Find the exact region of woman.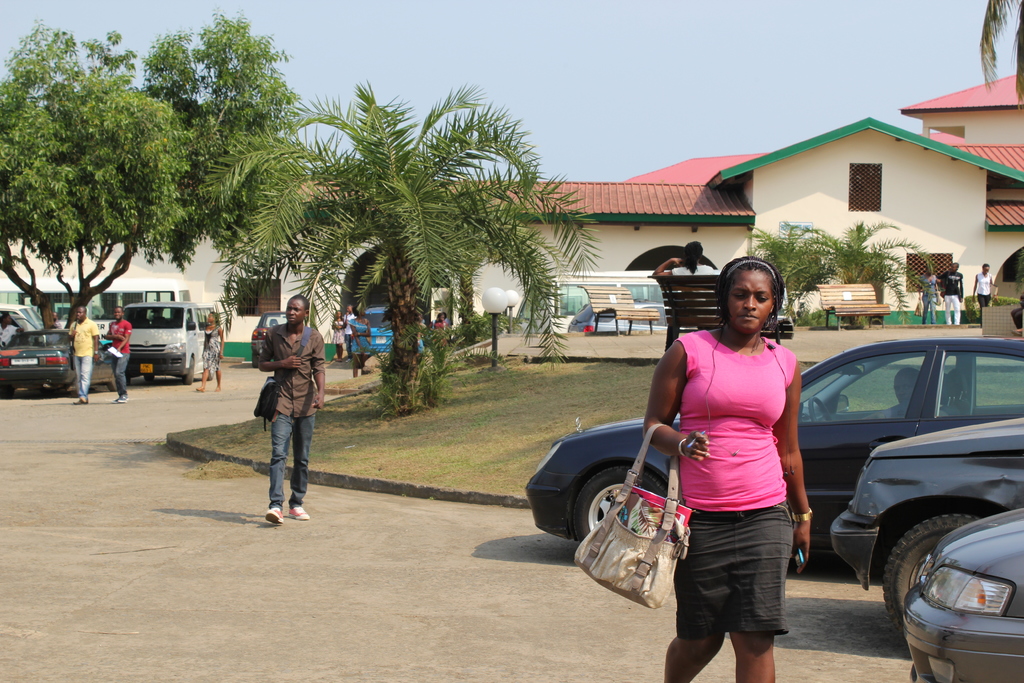
Exact region: bbox(194, 313, 227, 391).
